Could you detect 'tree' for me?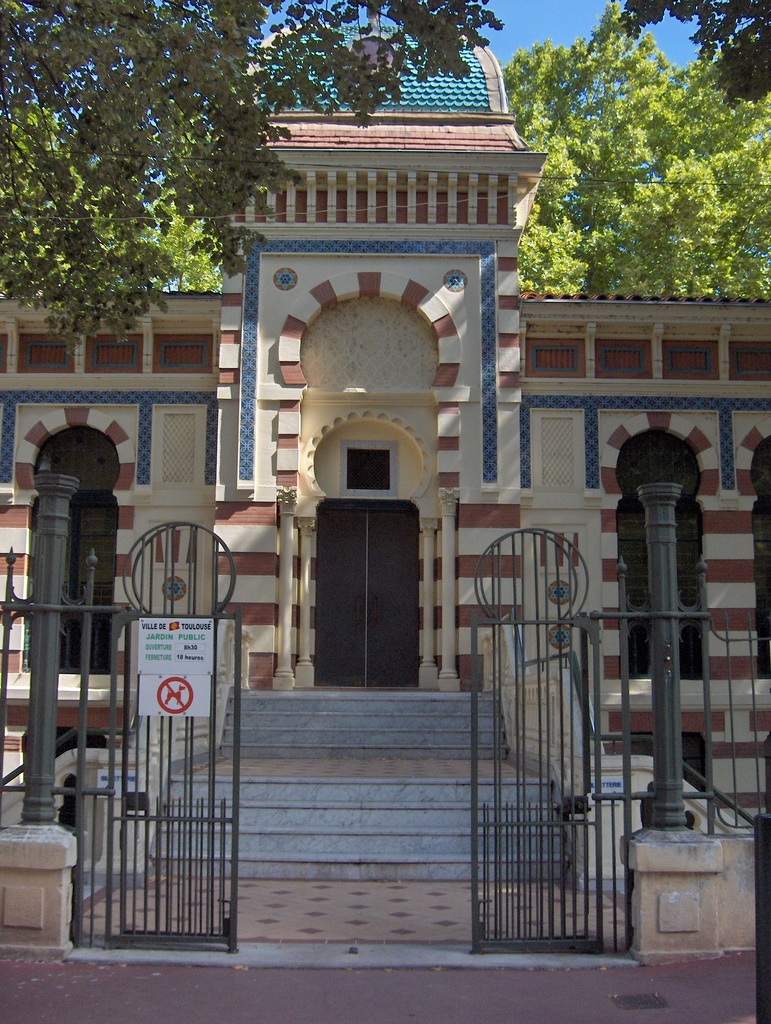
Detection result: box=[499, 19, 745, 321].
